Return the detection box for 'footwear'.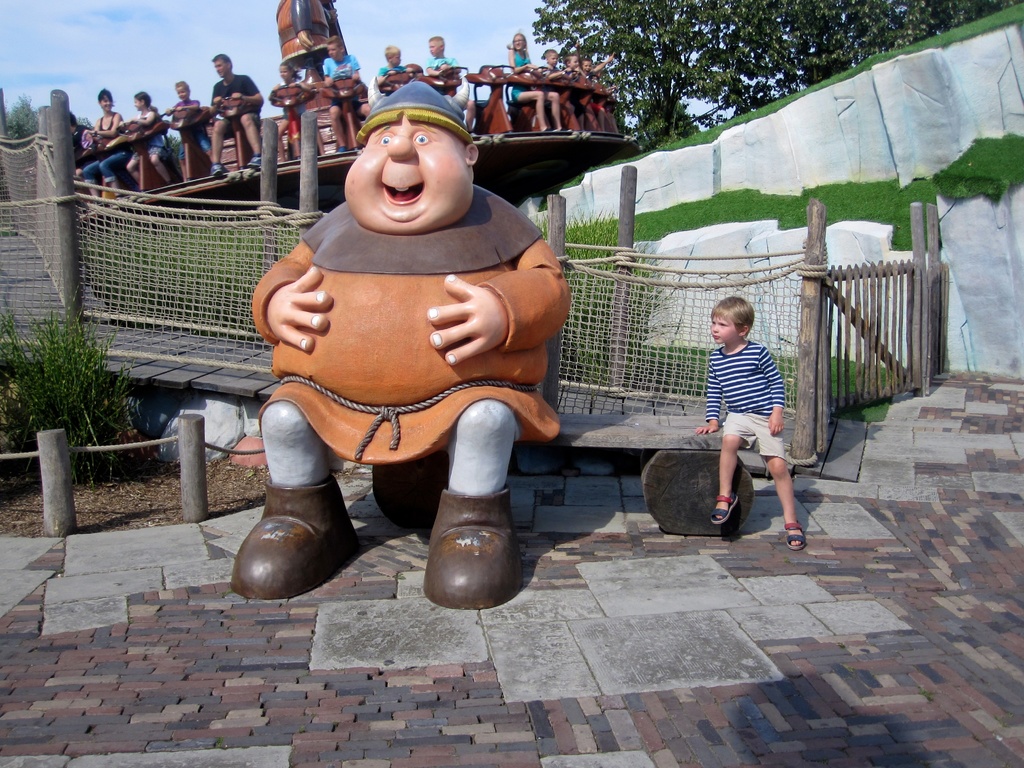
710:491:740:526.
